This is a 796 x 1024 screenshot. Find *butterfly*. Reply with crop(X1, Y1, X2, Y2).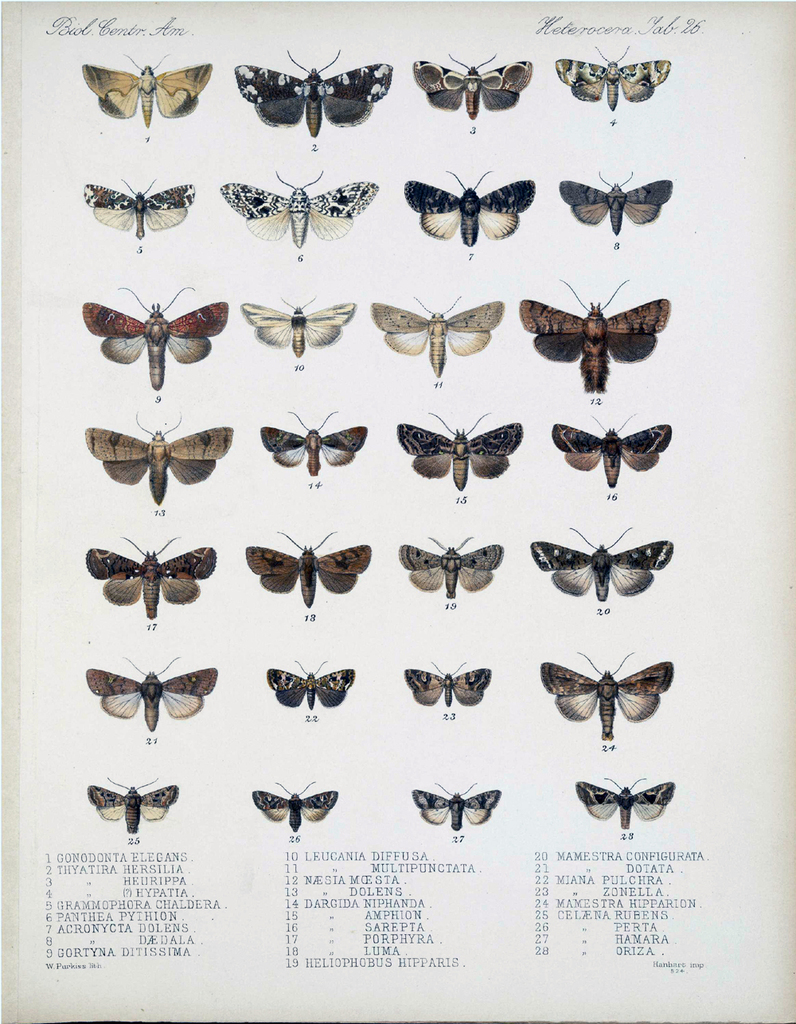
crop(80, 534, 218, 624).
